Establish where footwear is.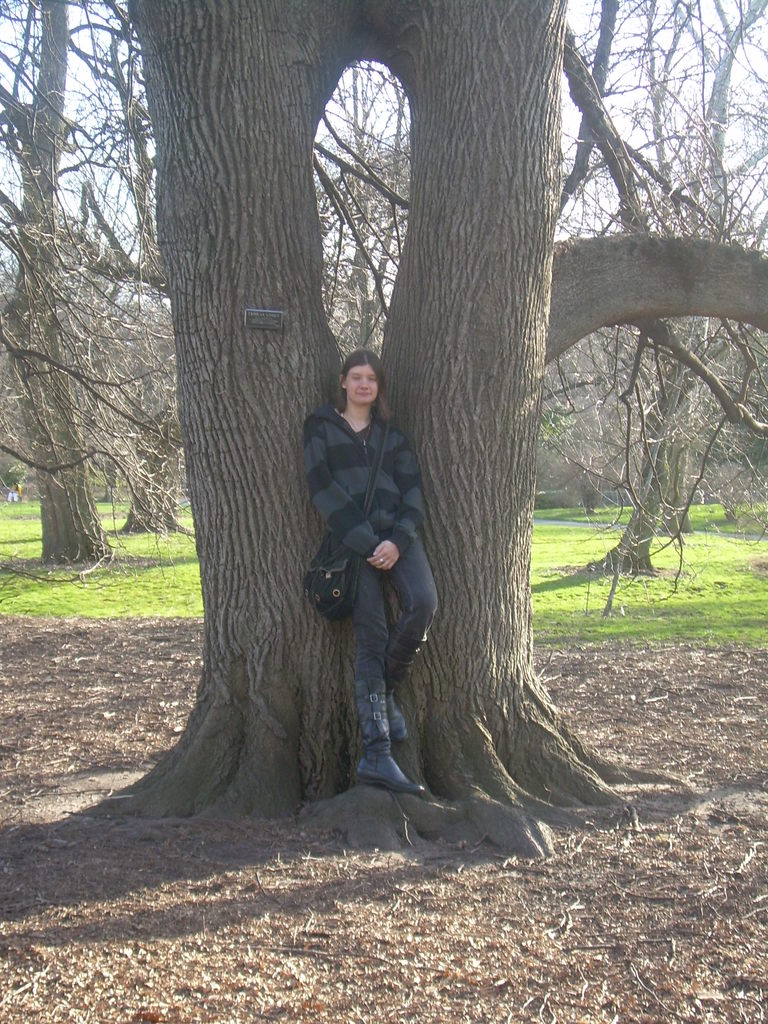
Established at Rect(388, 699, 410, 750).
